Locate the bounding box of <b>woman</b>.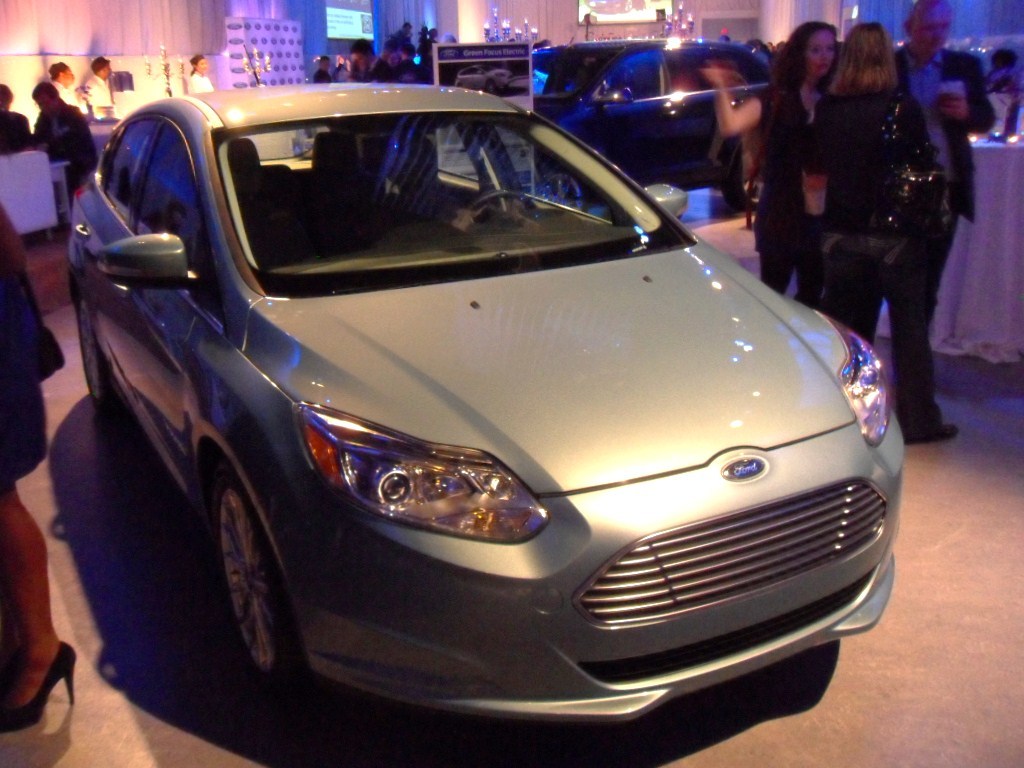
Bounding box: Rect(186, 54, 219, 99).
